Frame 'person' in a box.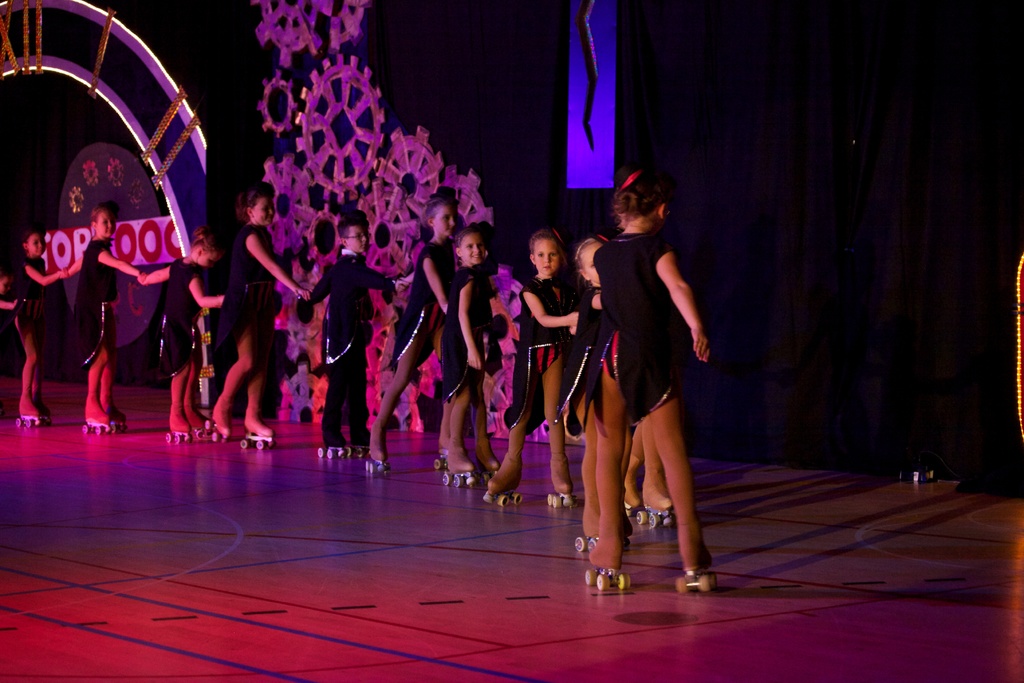
<bbox>593, 176, 708, 570</bbox>.
